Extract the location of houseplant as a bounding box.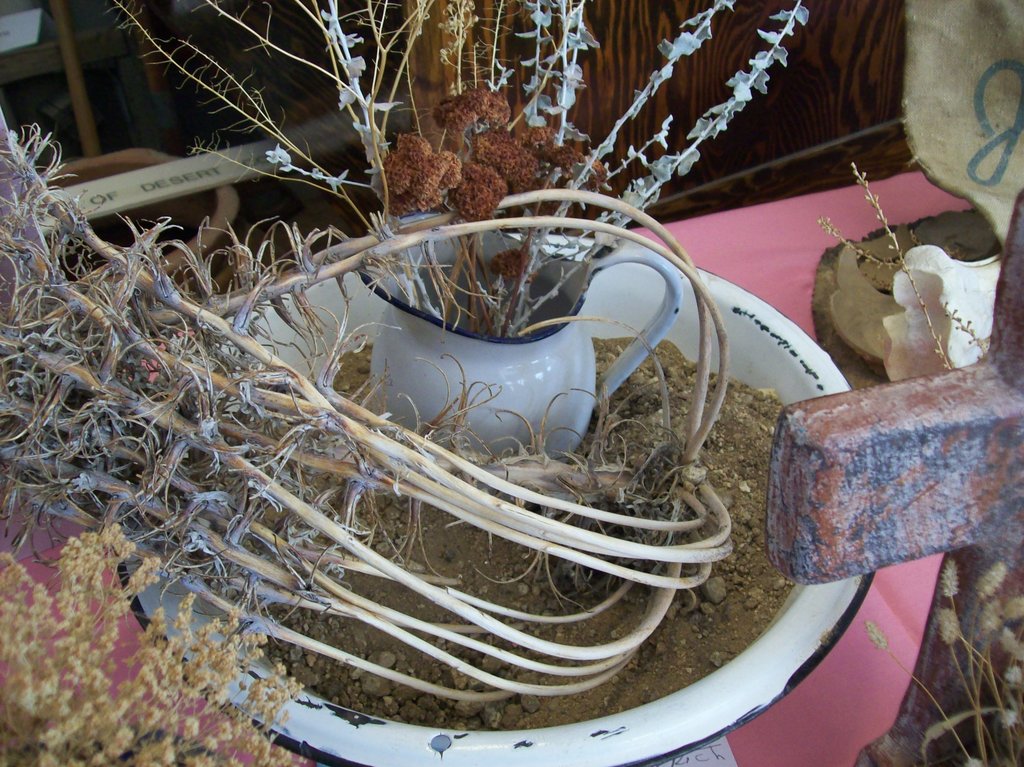
locate(0, 0, 868, 766).
